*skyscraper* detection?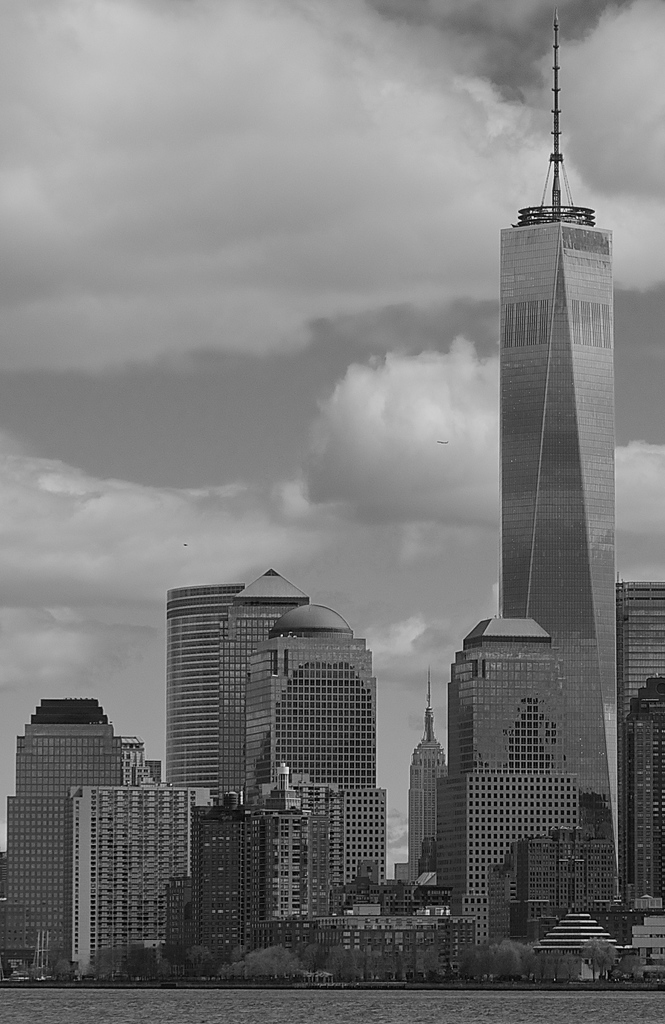
bbox=[618, 666, 664, 906]
